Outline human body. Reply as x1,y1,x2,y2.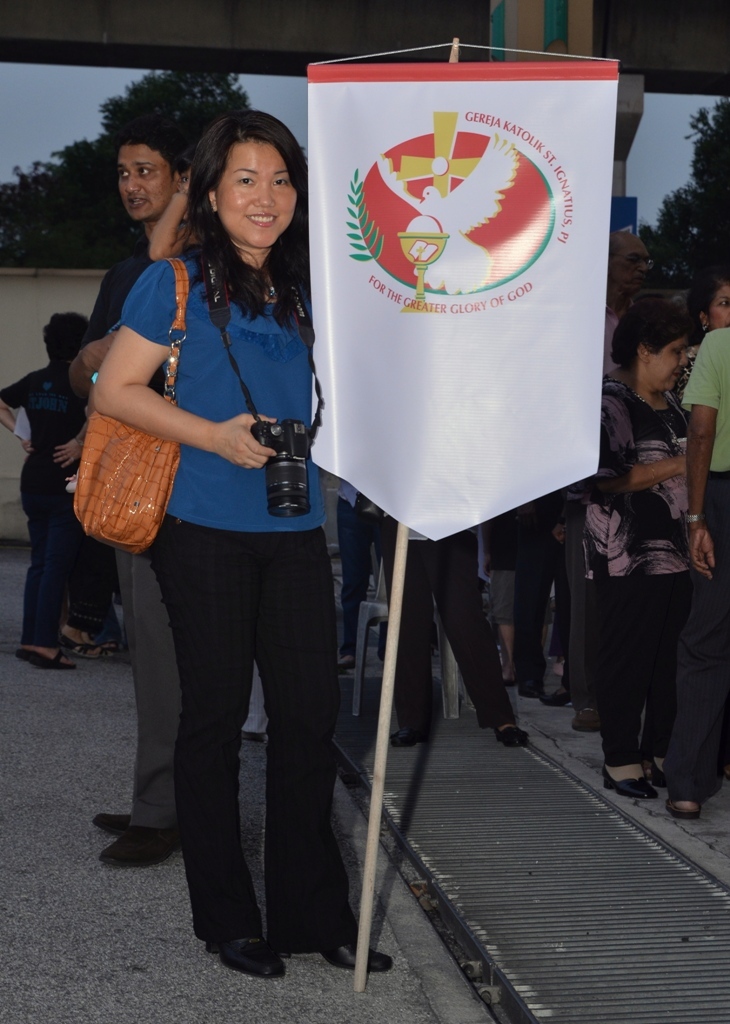
0,363,88,670.
